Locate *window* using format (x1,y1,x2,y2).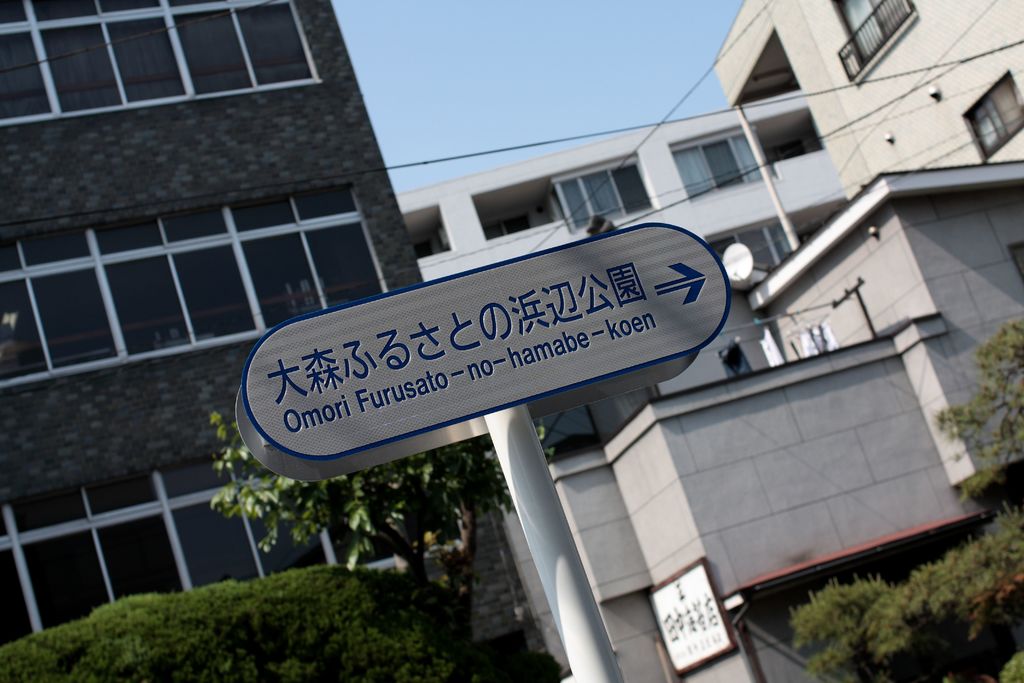
(0,184,386,388).
